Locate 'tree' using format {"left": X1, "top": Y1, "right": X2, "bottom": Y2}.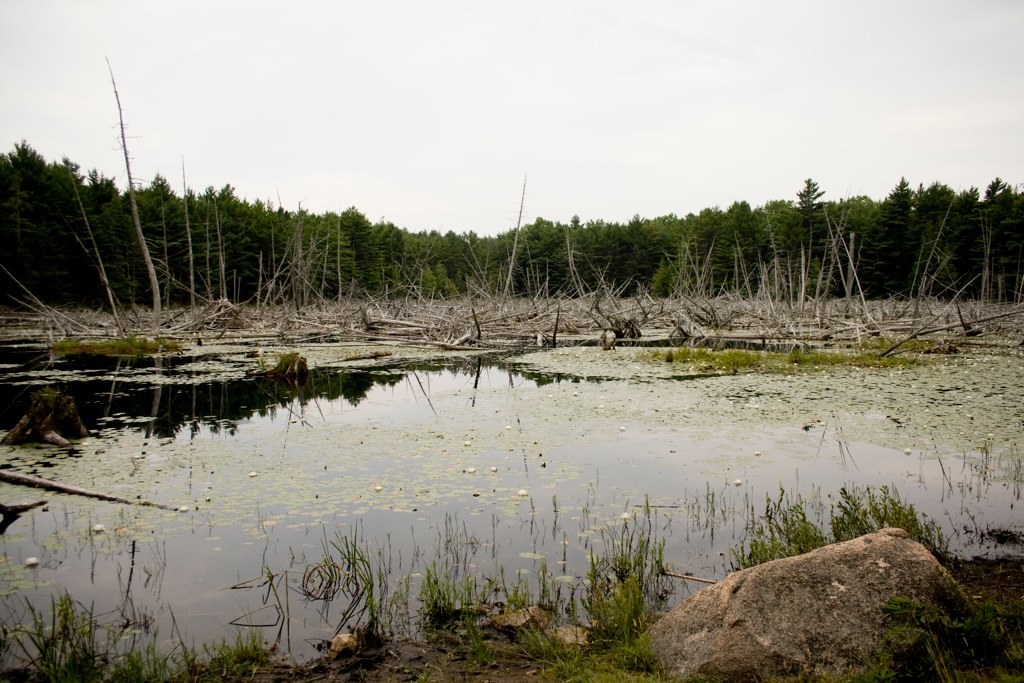
{"left": 0, "top": 131, "right": 140, "bottom": 213}.
